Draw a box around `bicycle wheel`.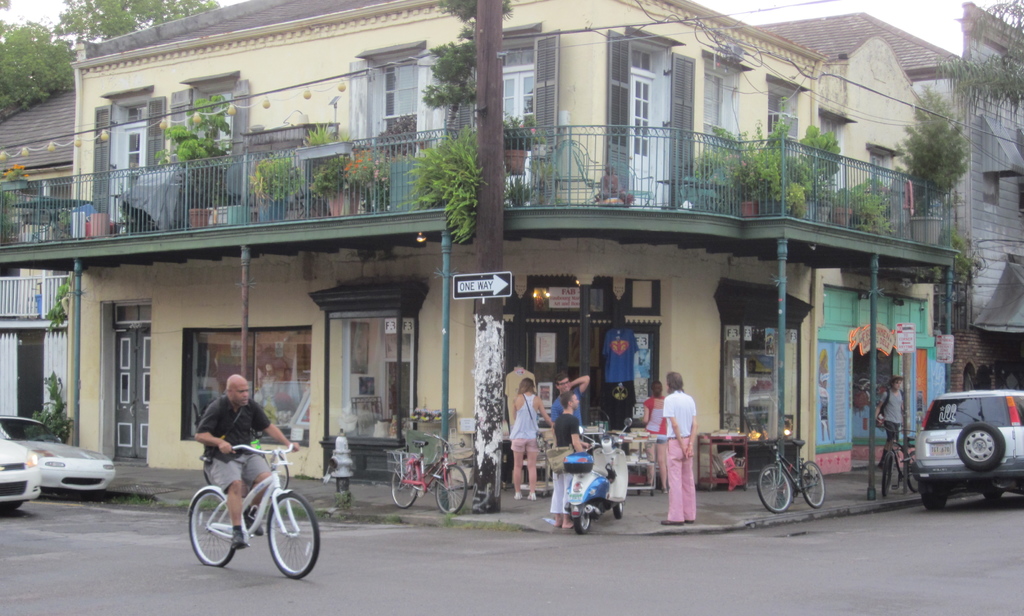
detection(904, 455, 919, 491).
